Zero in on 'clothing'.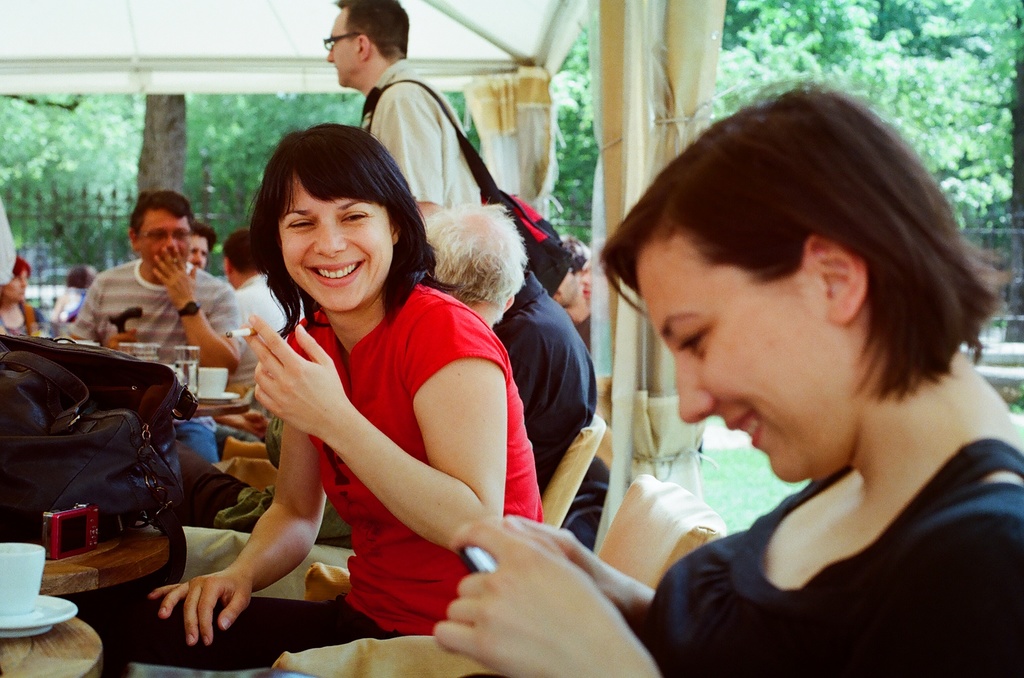
Zeroed in: l=223, t=273, r=305, b=413.
